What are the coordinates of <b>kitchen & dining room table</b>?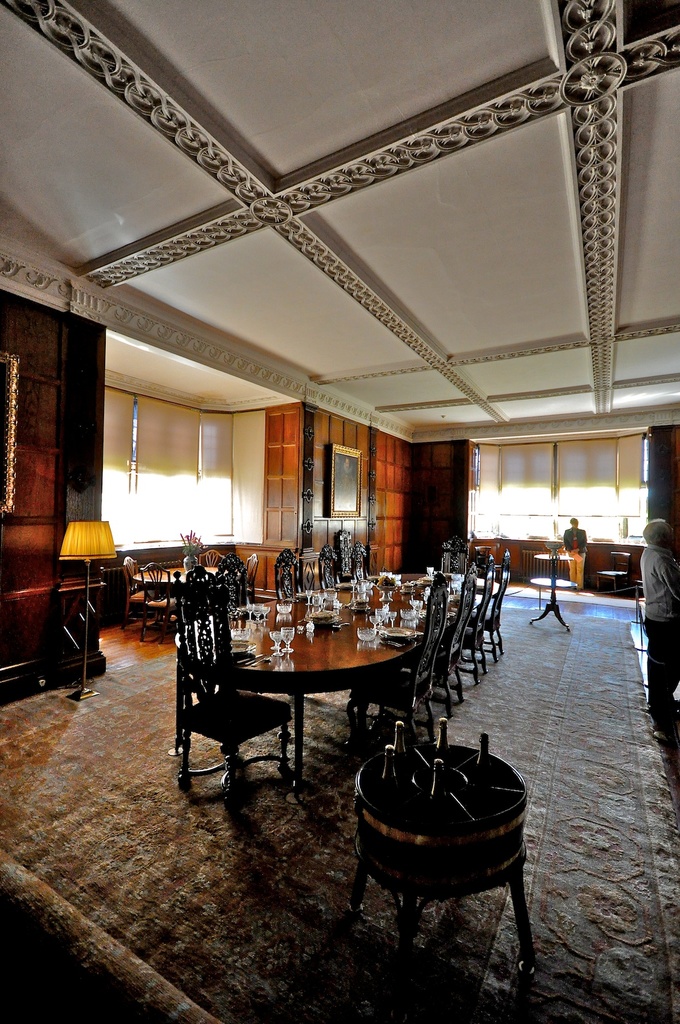
bbox=[168, 580, 487, 797].
